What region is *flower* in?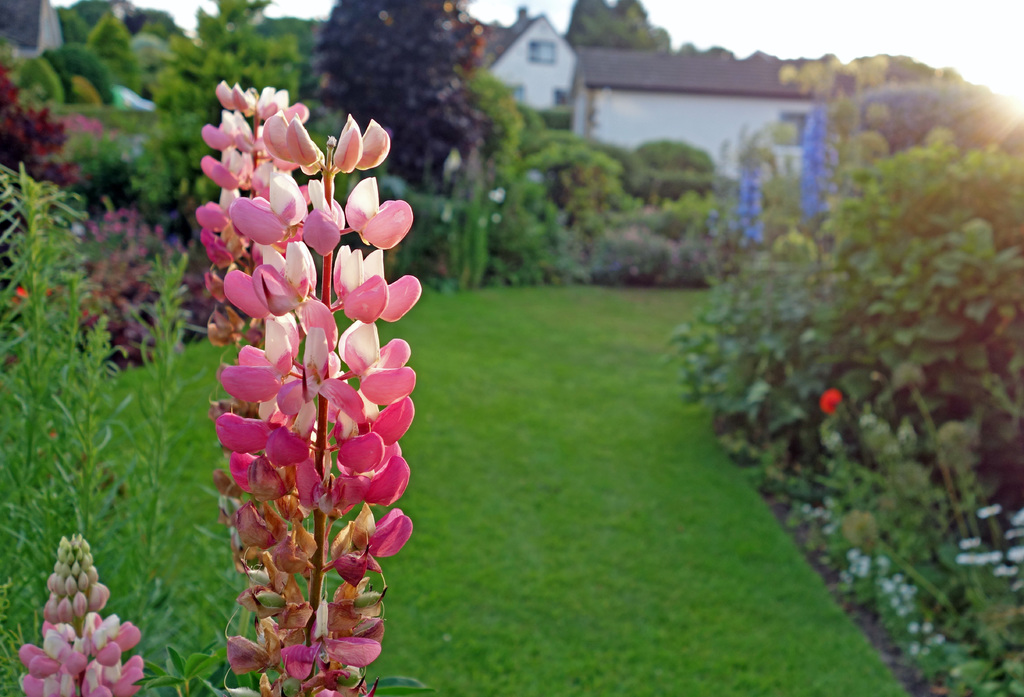
[493, 215, 504, 226].
